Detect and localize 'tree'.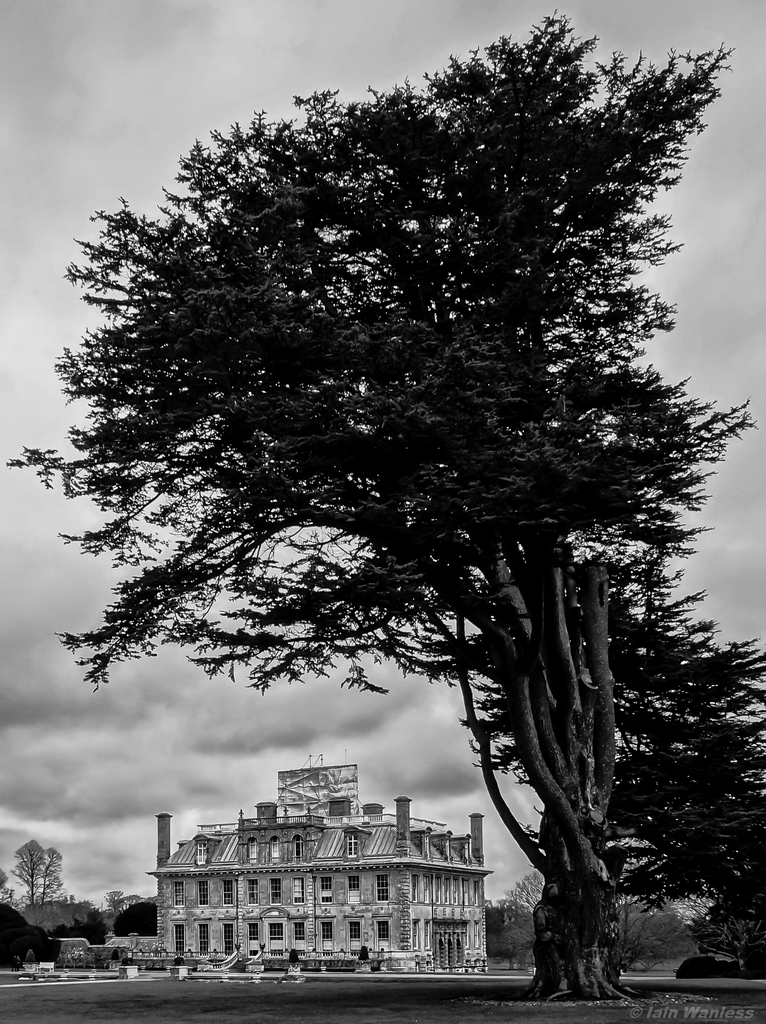
Localized at {"x1": 4, "y1": 6, "x2": 751, "y2": 982}.
